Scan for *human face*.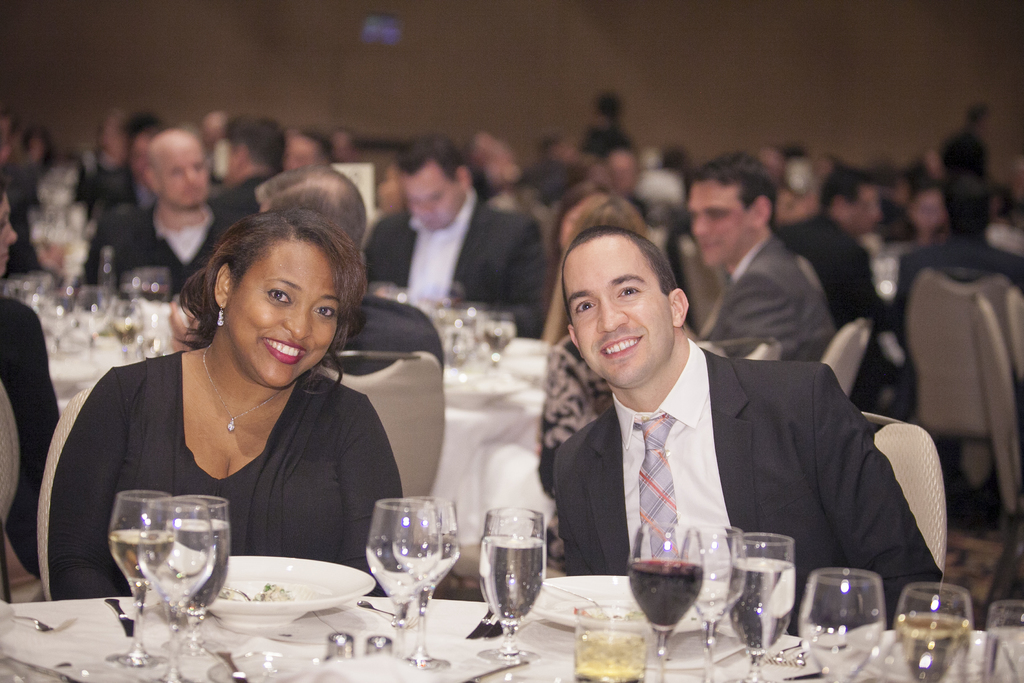
Scan result: region(568, 239, 672, 386).
